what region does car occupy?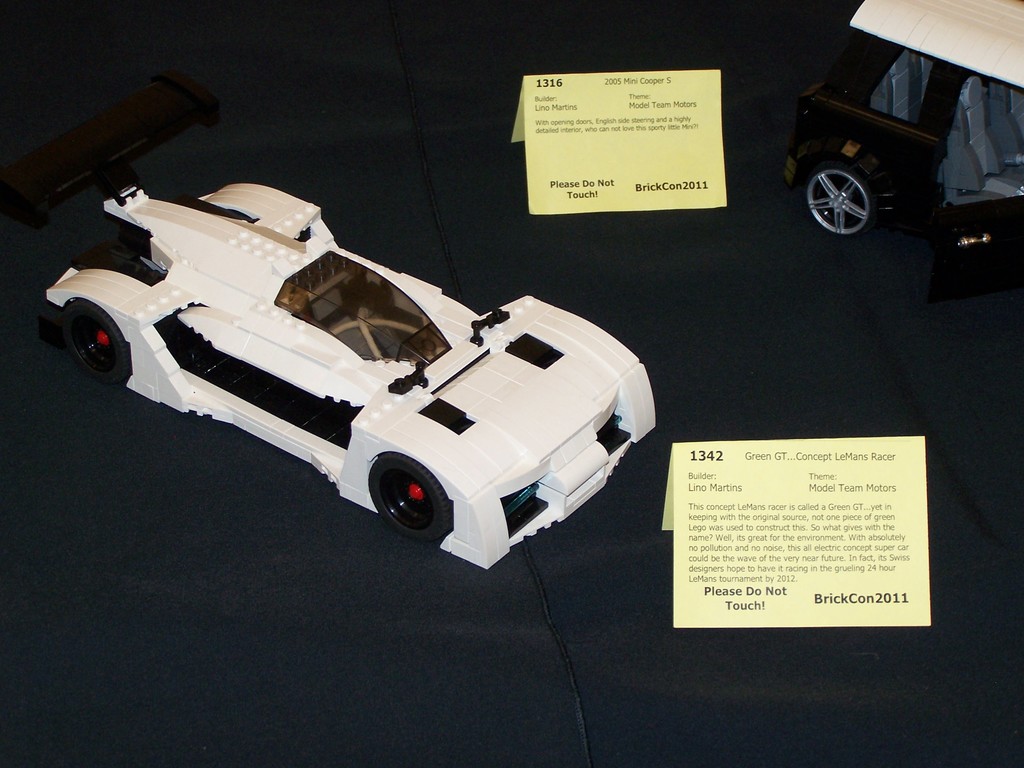
pyautogui.locateOnScreen(39, 177, 662, 578).
